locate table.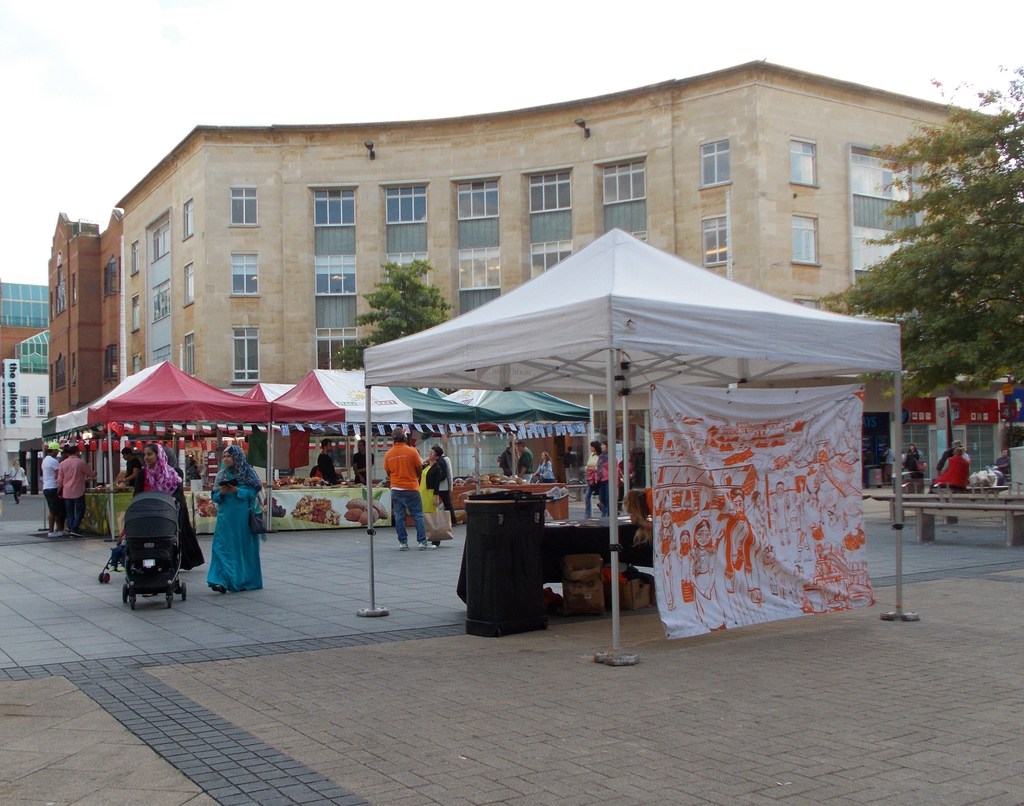
Bounding box: 451:480:556:638.
